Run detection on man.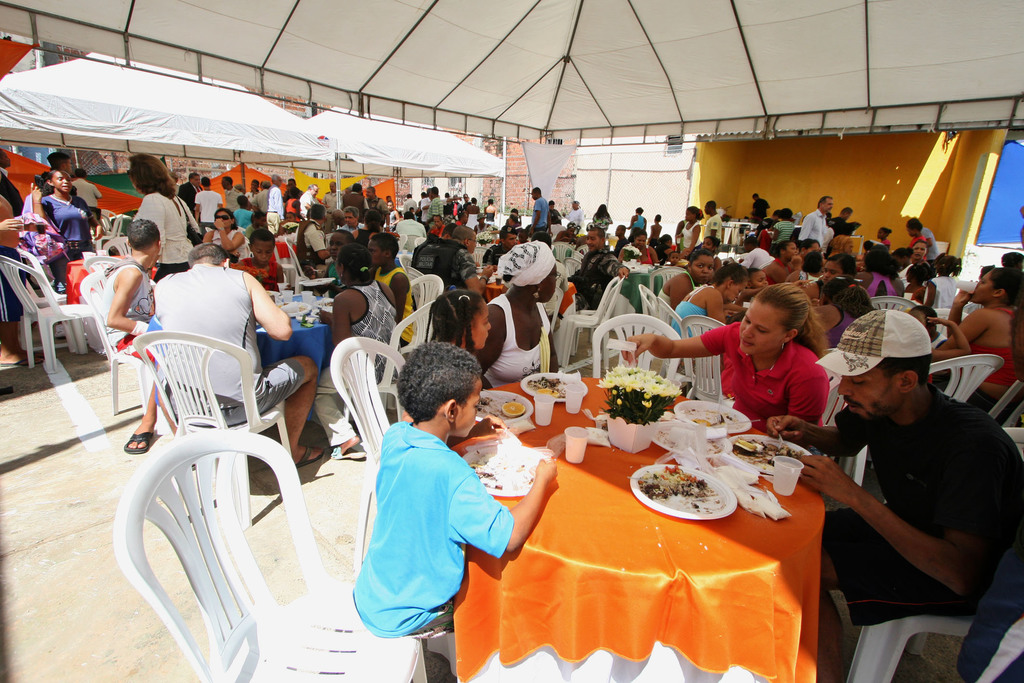
Result: [259,180,271,213].
